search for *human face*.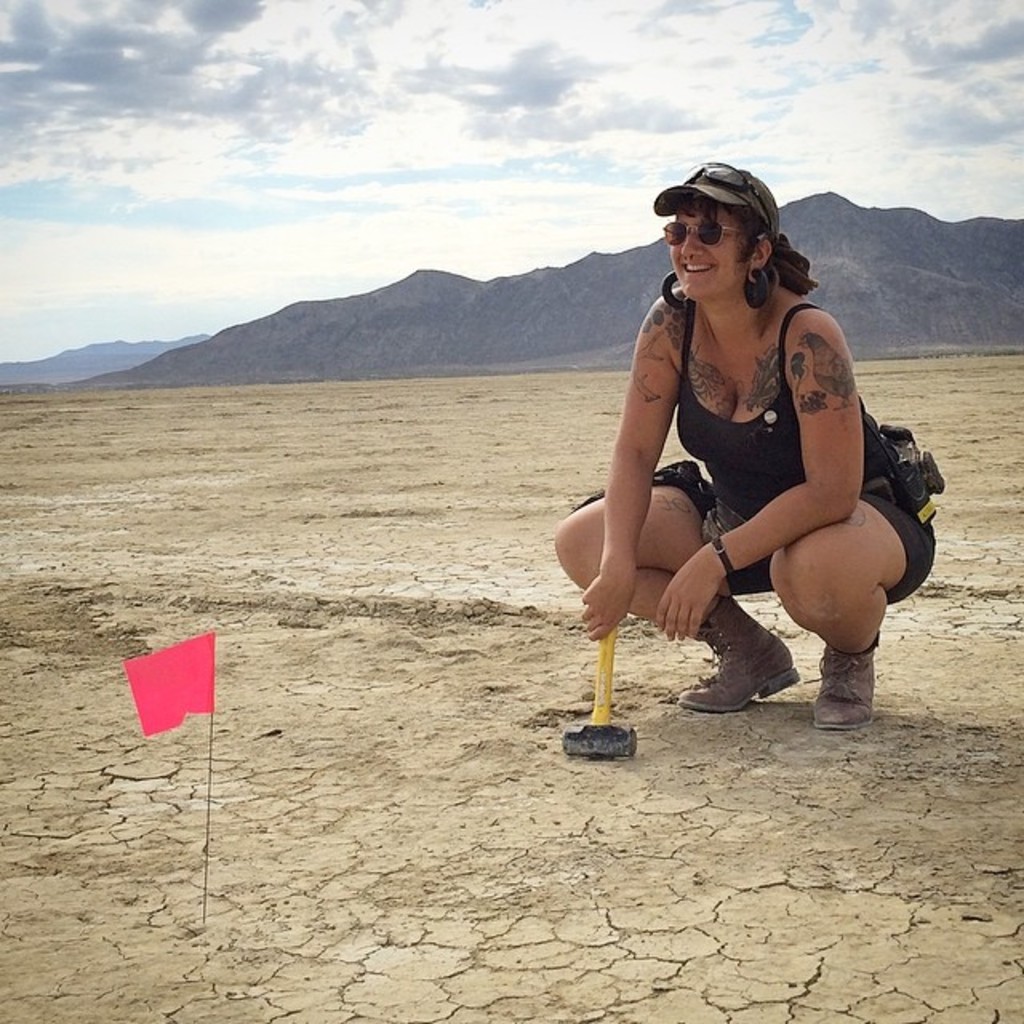
Found at <region>667, 210, 739, 301</region>.
